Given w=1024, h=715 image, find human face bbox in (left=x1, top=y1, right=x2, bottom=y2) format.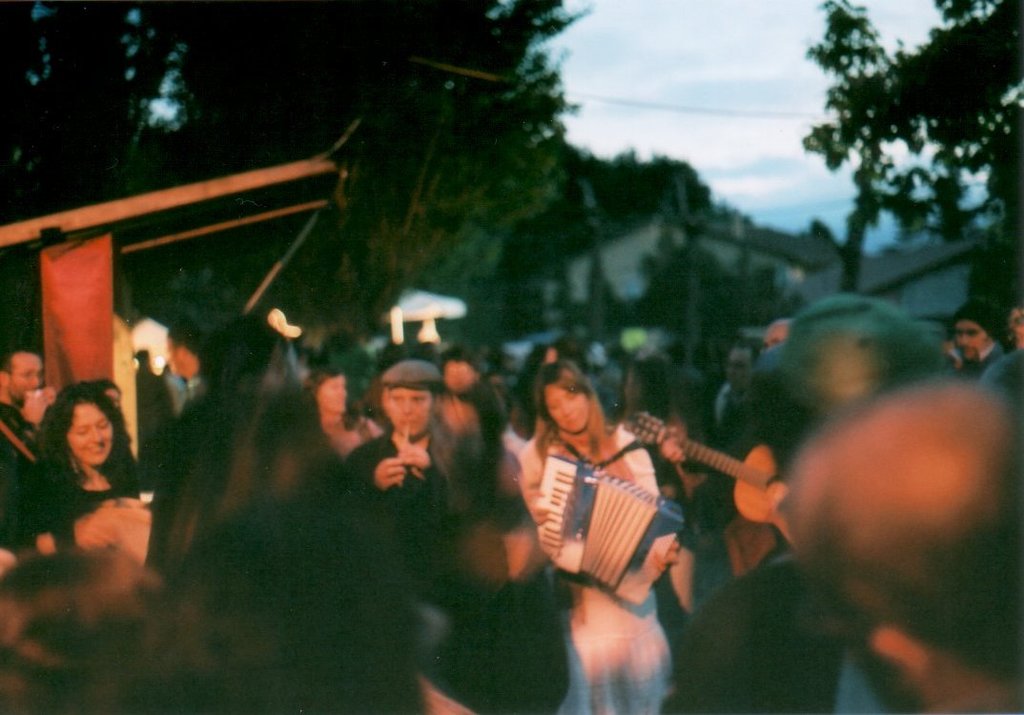
(left=545, top=385, right=589, bottom=432).
